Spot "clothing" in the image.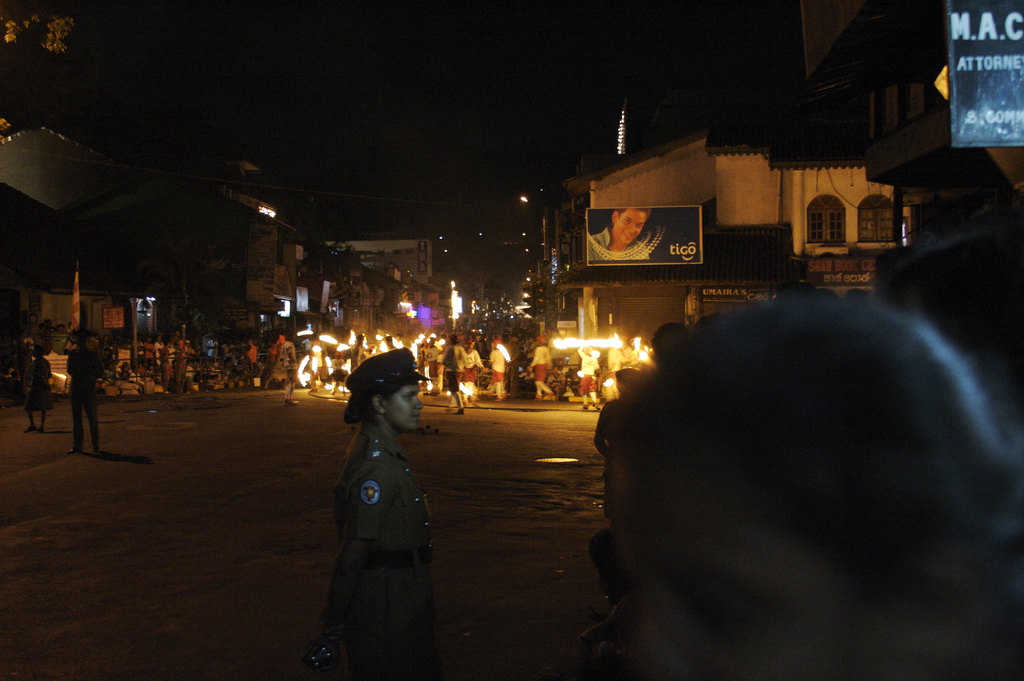
"clothing" found at 328, 418, 441, 679.
